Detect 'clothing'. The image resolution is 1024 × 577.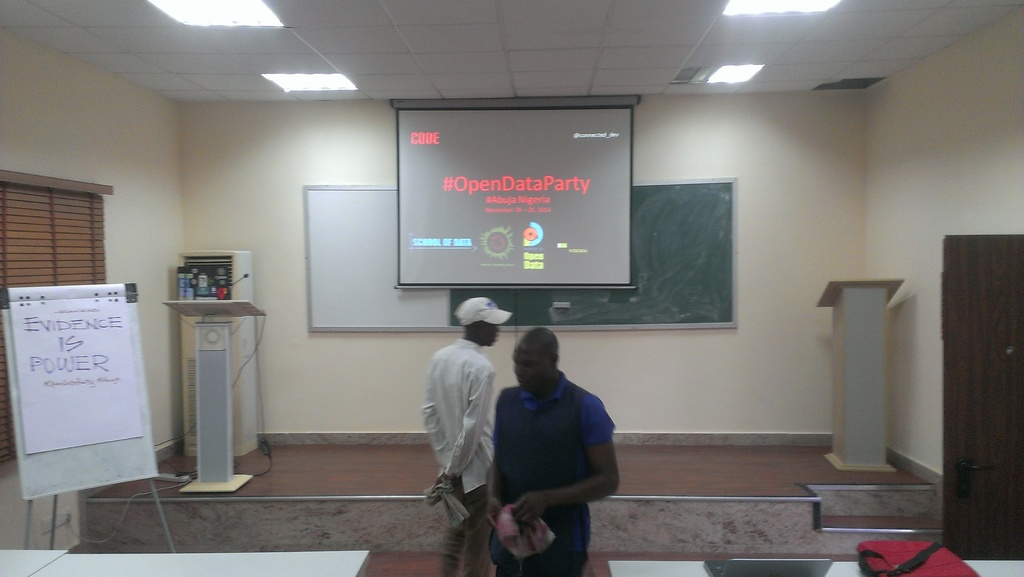
crop(484, 352, 616, 549).
